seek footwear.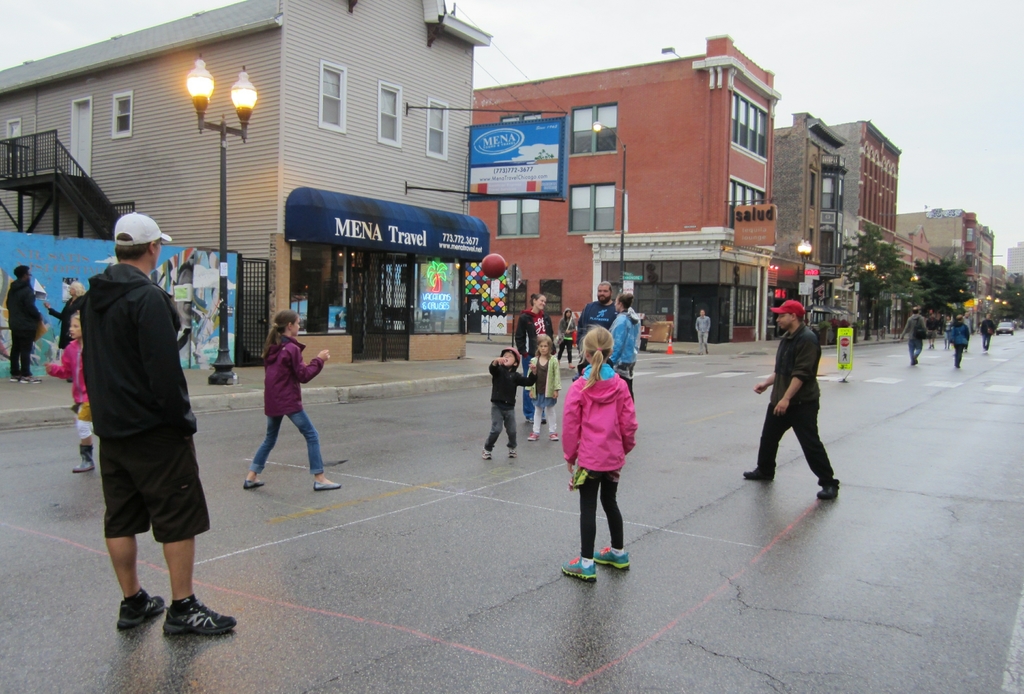
550, 433, 557, 442.
